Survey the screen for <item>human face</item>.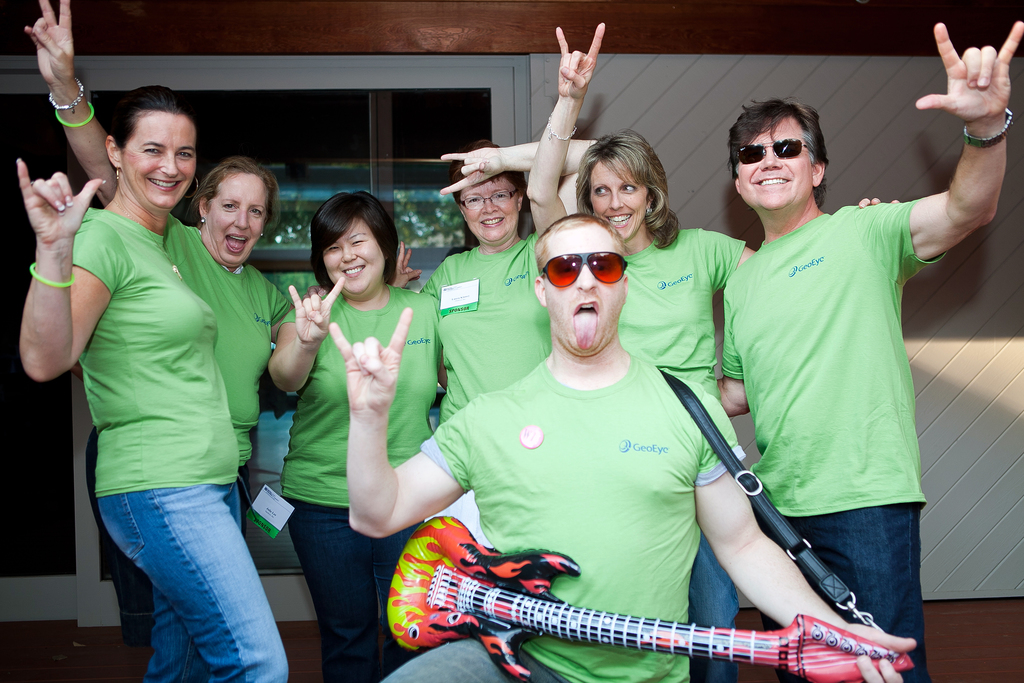
Survey found: [x1=460, y1=176, x2=514, y2=239].
